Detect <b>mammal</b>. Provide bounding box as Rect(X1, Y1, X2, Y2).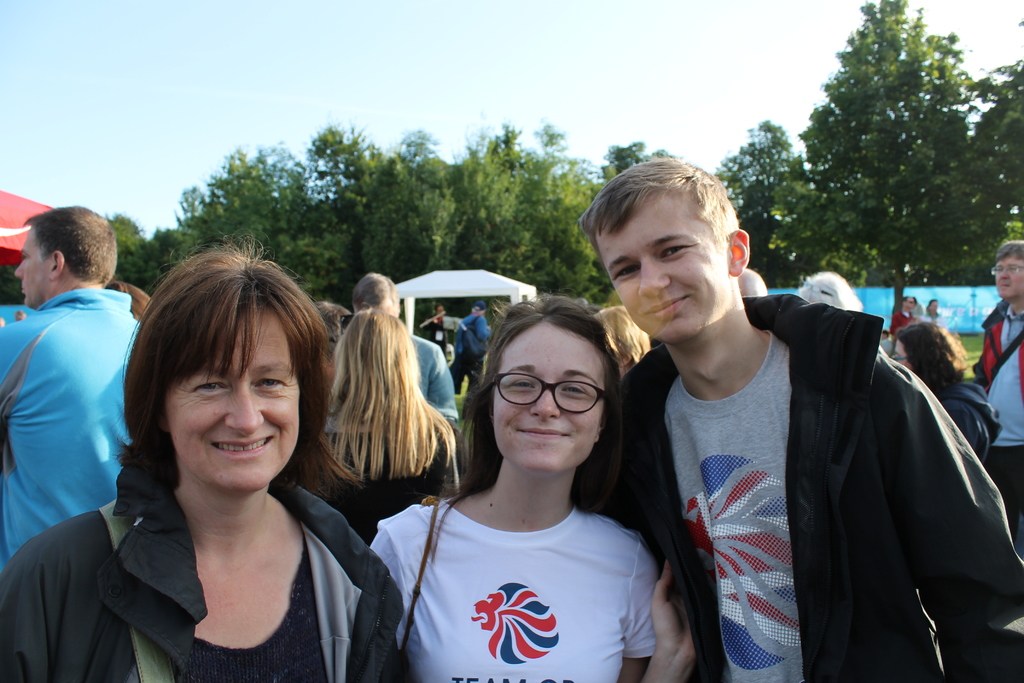
Rect(0, 235, 420, 682).
